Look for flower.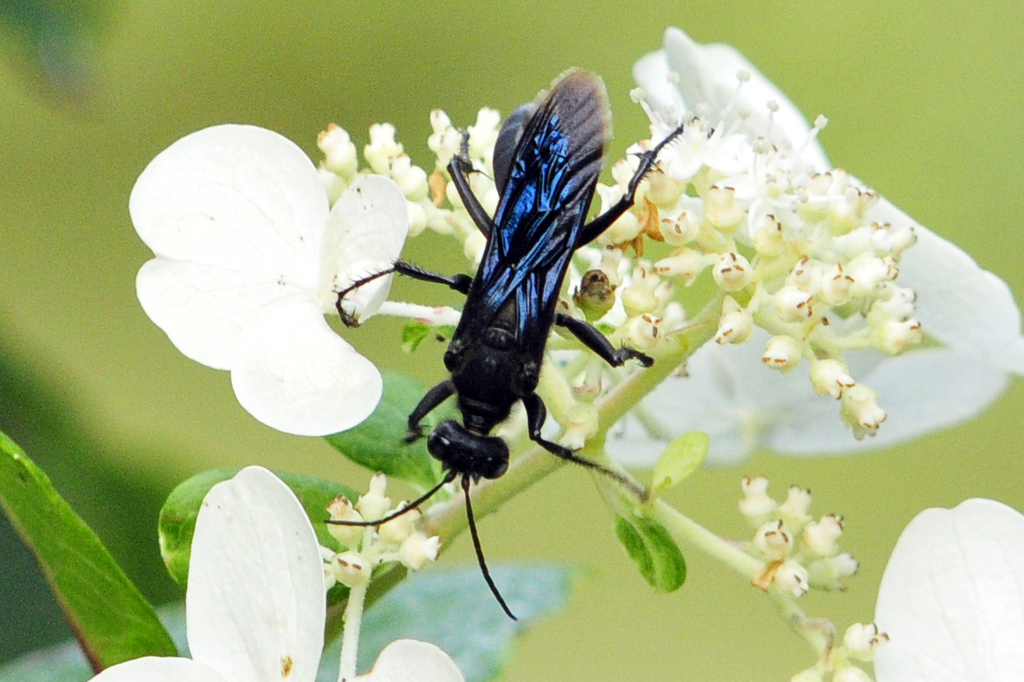
Found: l=874, t=497, r=1023, b=681.
